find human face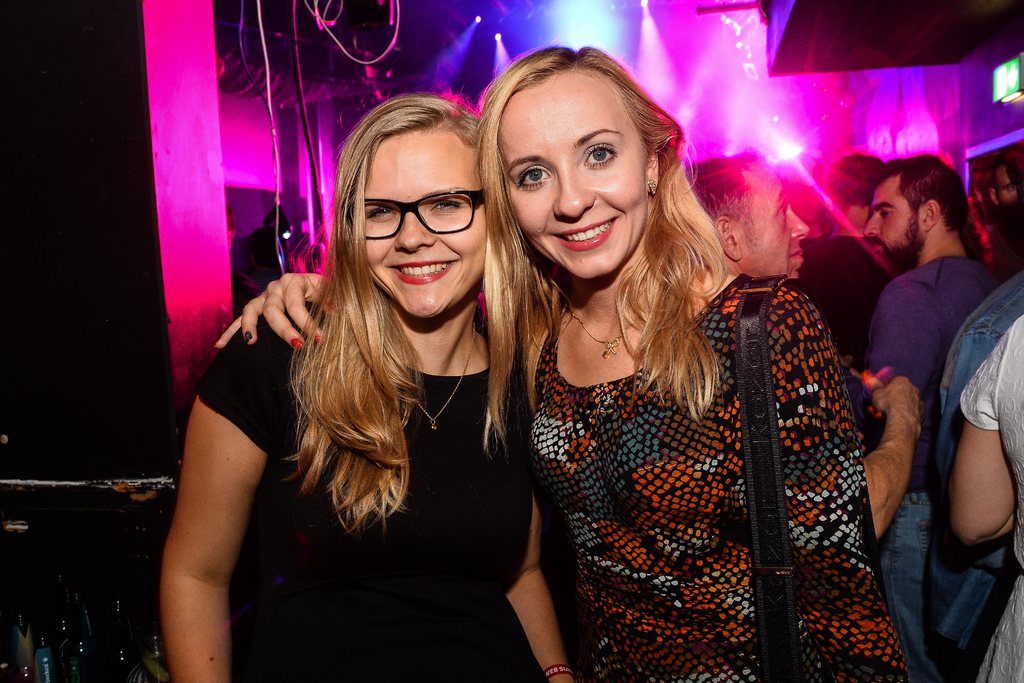
left=1004, top=147, right=1023, bottom=175
